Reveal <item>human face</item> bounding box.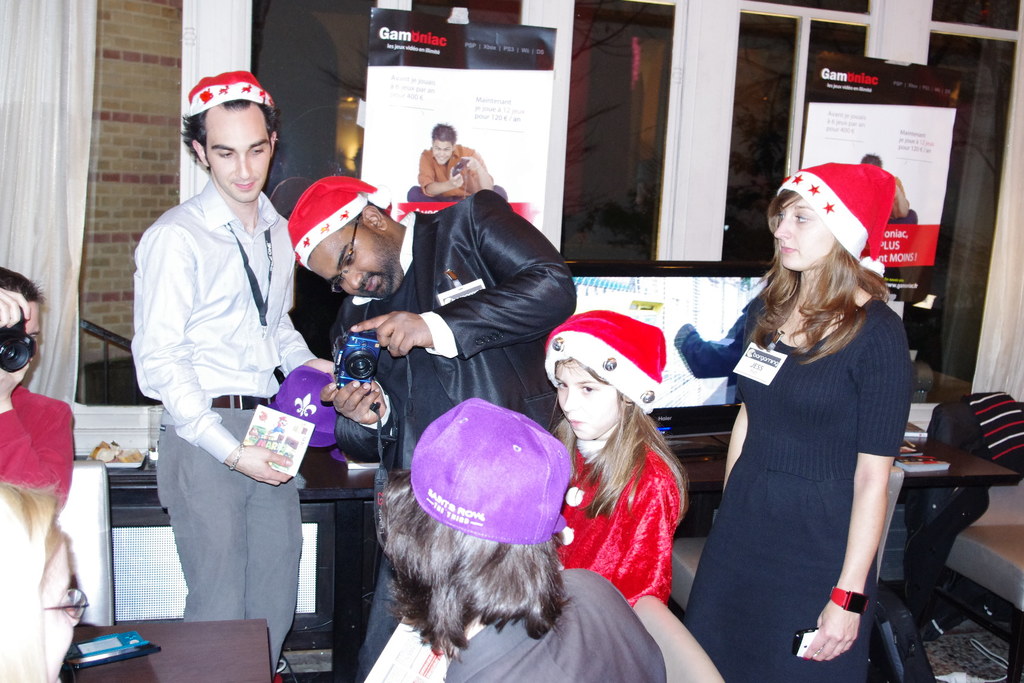
Revealed: [x1=207, y1=106, x2=269, y2=202].
